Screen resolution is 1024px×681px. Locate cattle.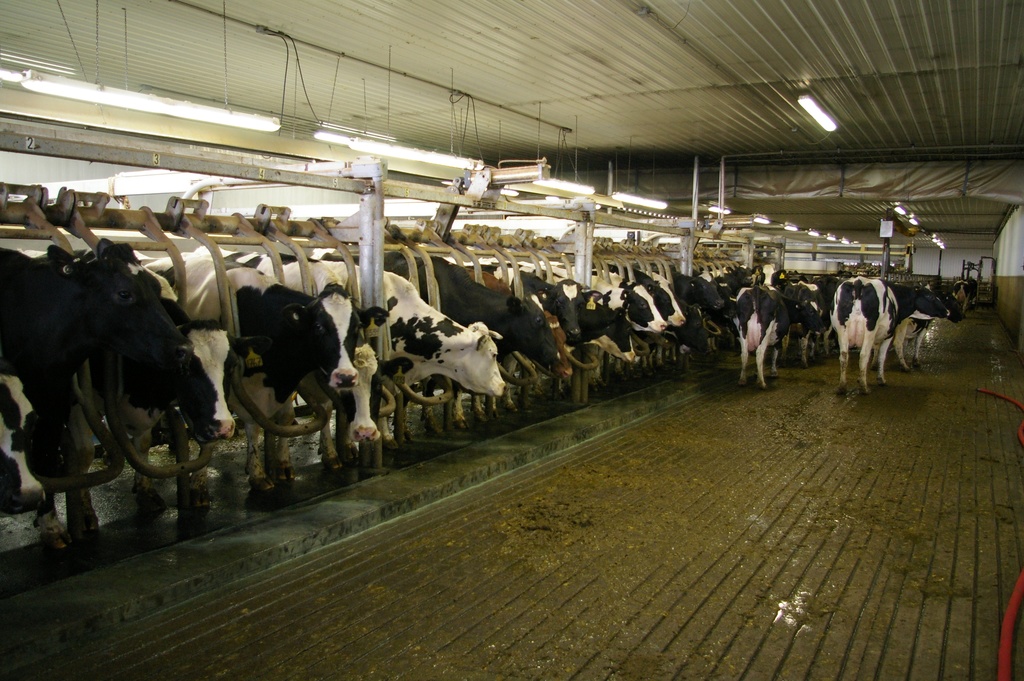
(585,273,666,387).
